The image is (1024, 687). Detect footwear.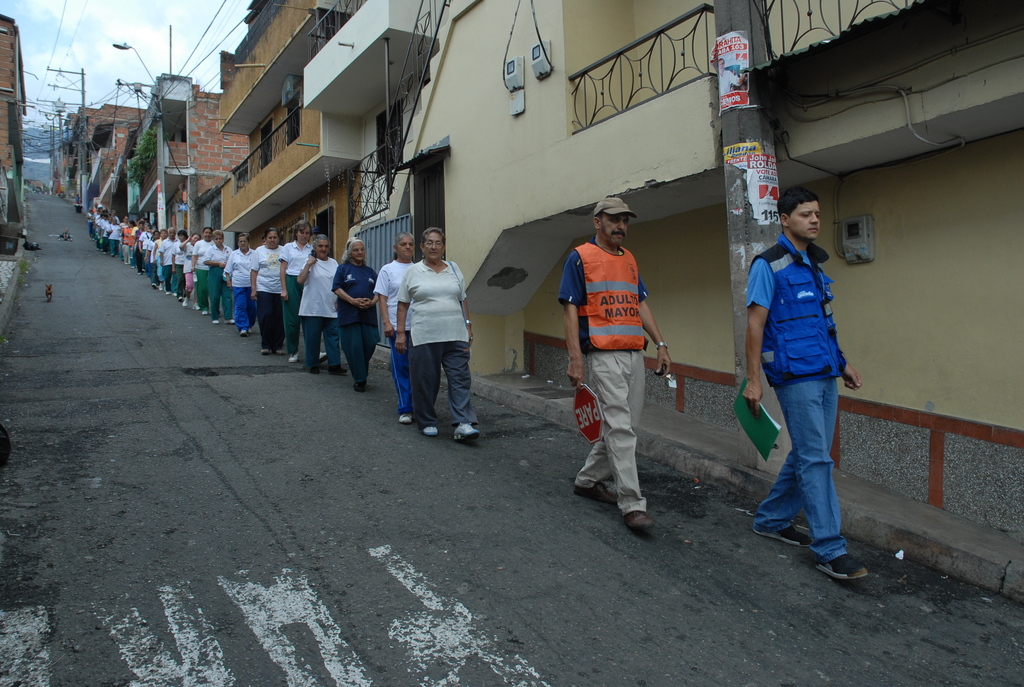
Detection: BBox(451, 422, 484, 443).
